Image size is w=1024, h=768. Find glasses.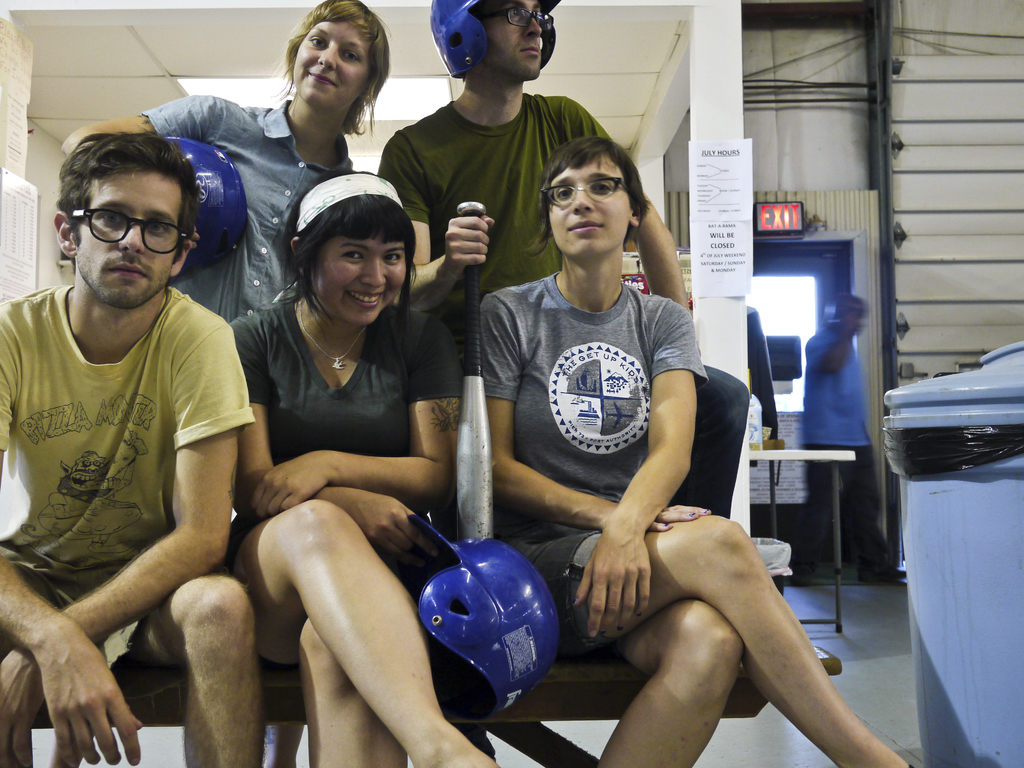
<box>541,176,632,209</box>.
